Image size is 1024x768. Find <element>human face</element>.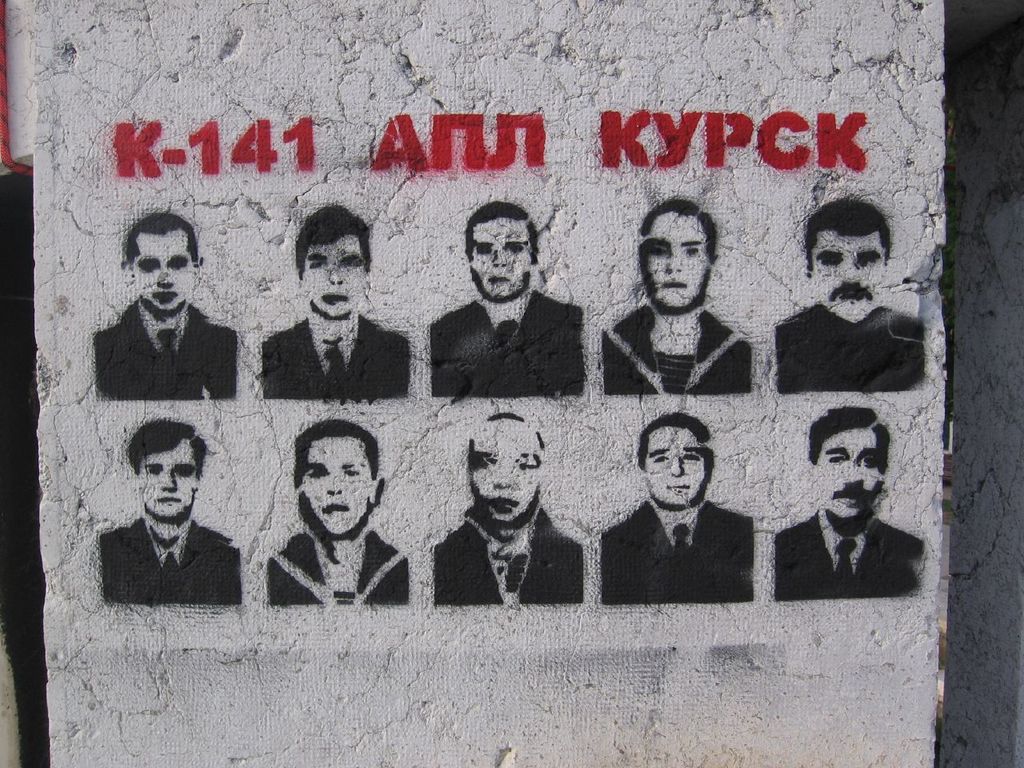
646, 426, 712, 508.
